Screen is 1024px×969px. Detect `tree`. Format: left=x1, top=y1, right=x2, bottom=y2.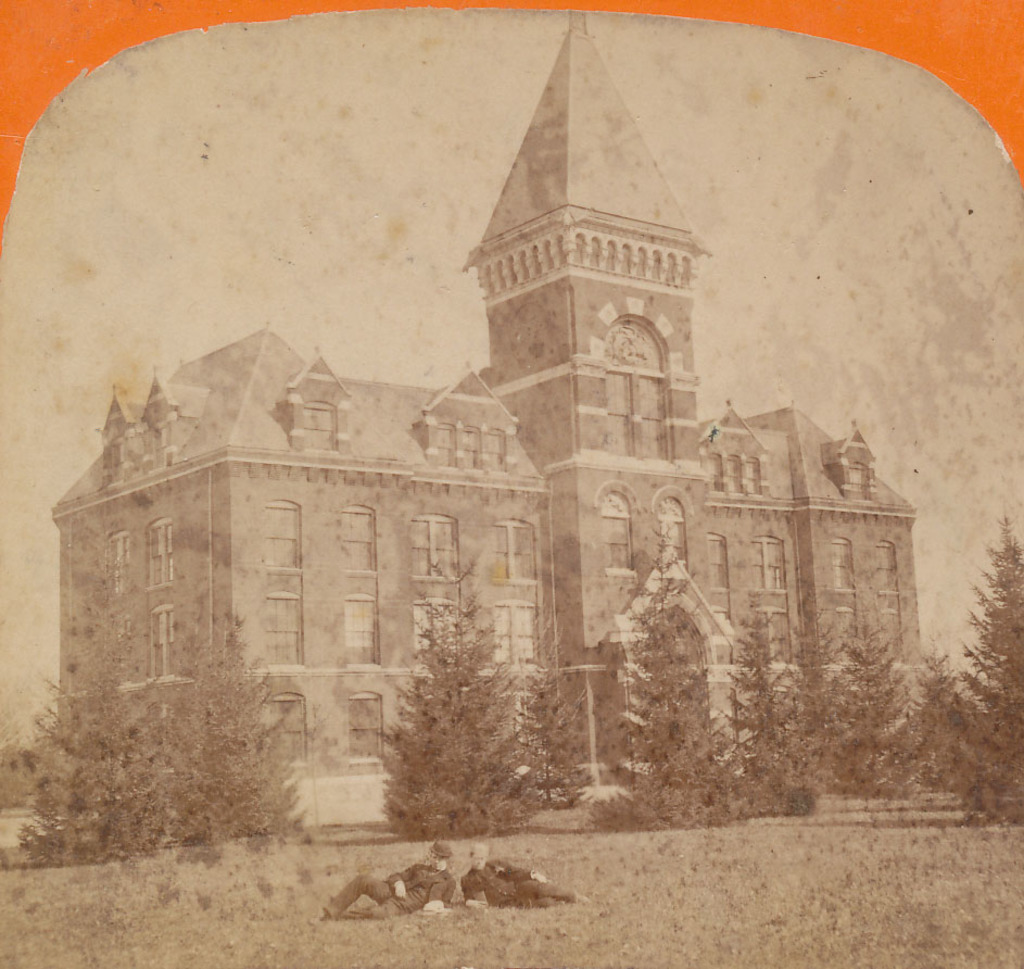
left=380, top=600, right=543, bottom=841.
